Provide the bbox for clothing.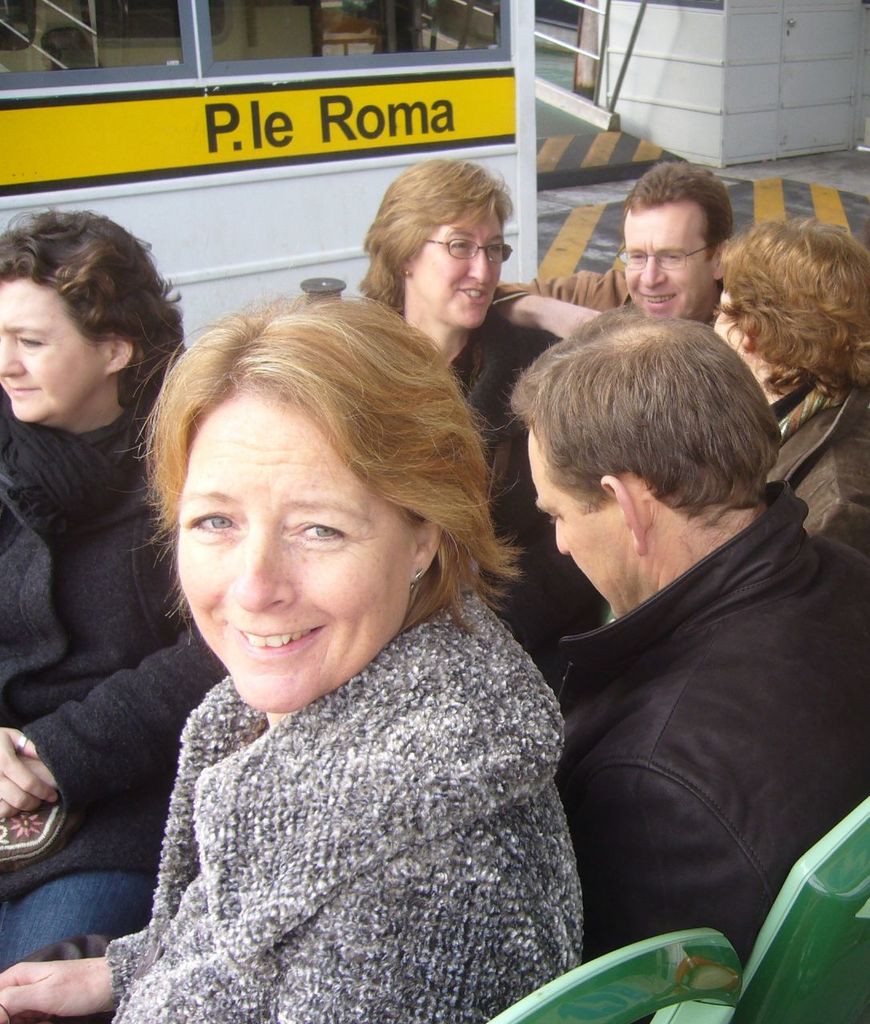
x1=423, y1=317, x2=611, y2=663.
